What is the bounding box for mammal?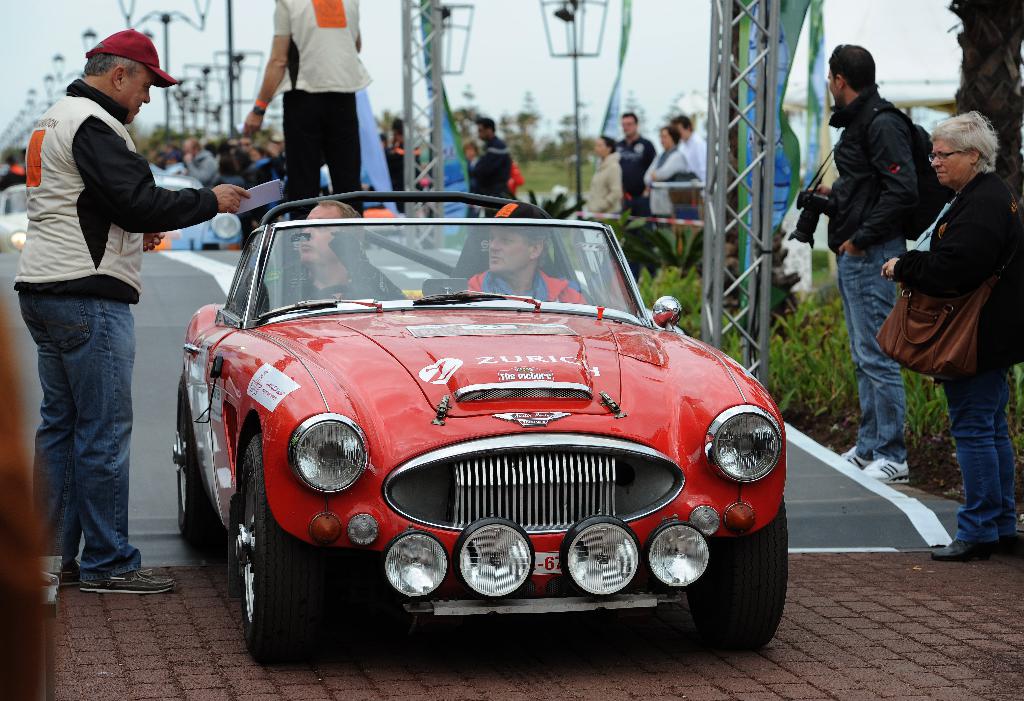
BBox(0, 156, 28, 213).
